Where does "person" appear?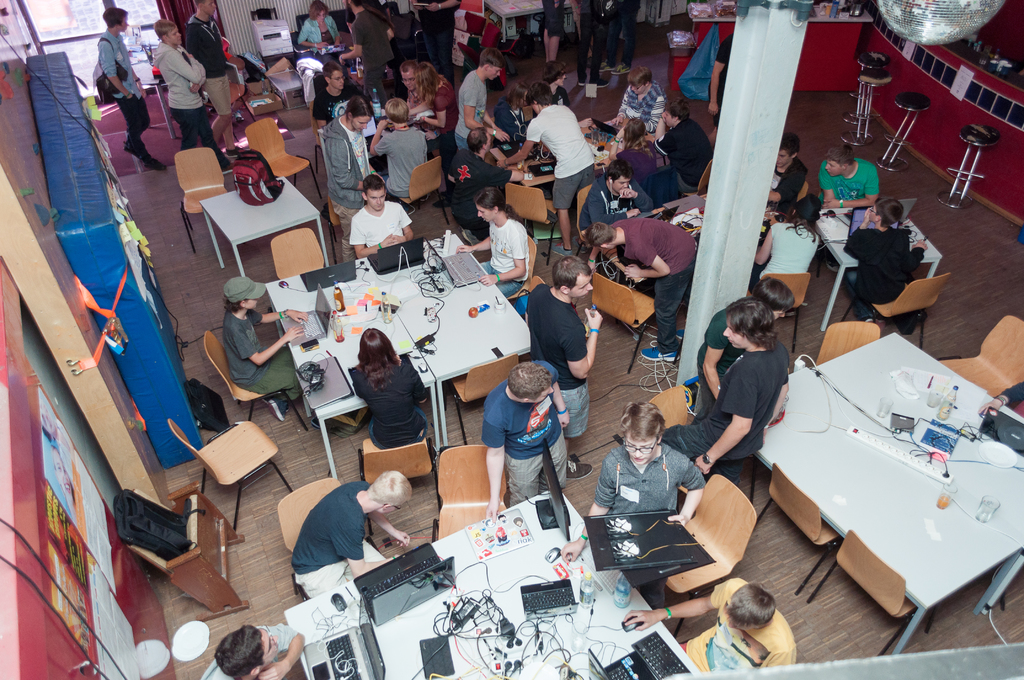
Appears at {"left": 580, "top": 218, "right": 695, "bottom": 365}.
